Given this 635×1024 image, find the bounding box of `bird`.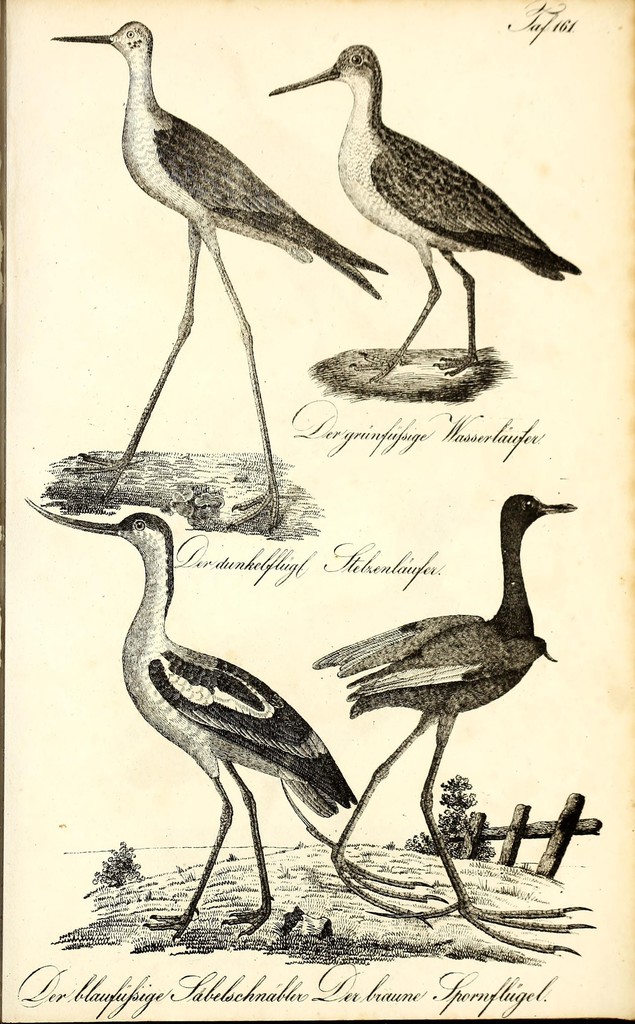
rect(307, 490, 574, 964).
